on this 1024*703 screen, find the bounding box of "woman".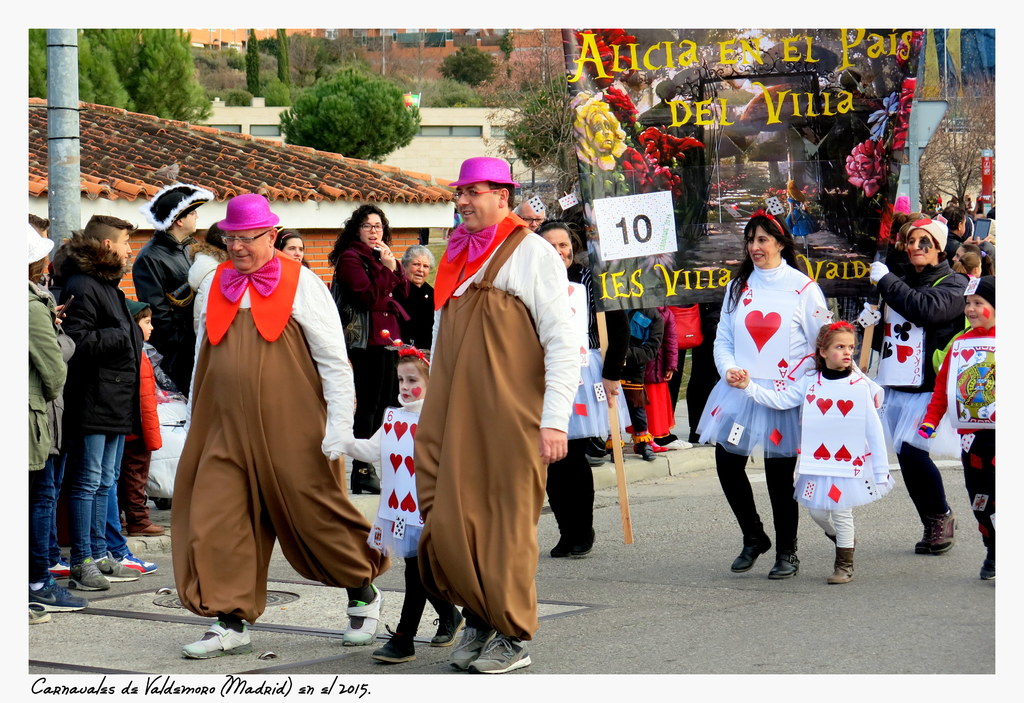
Bounding box: (396, 242, 439, 354).
